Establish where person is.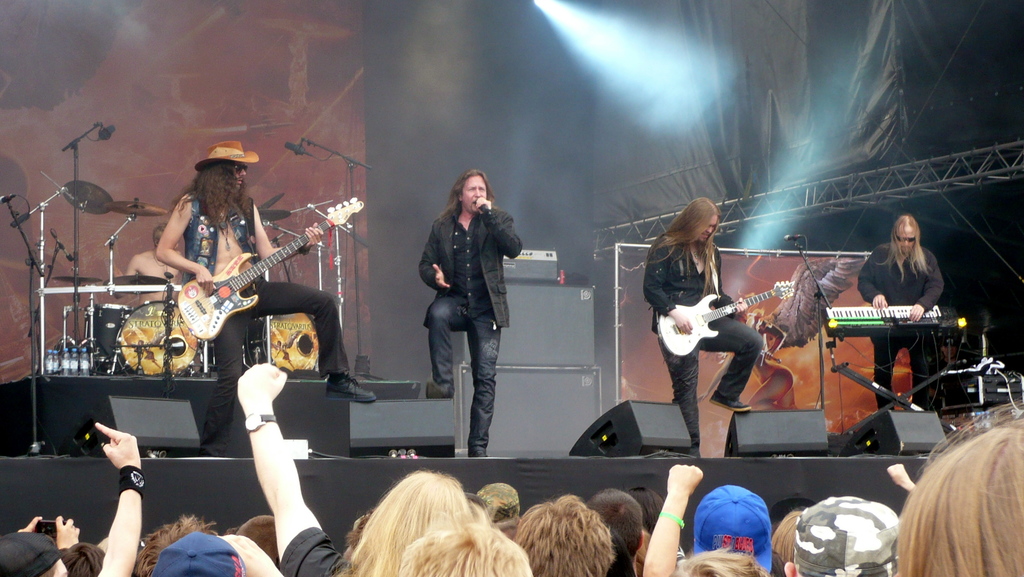
Established at (x1=154, y1=140, x2=380, y2=455).
